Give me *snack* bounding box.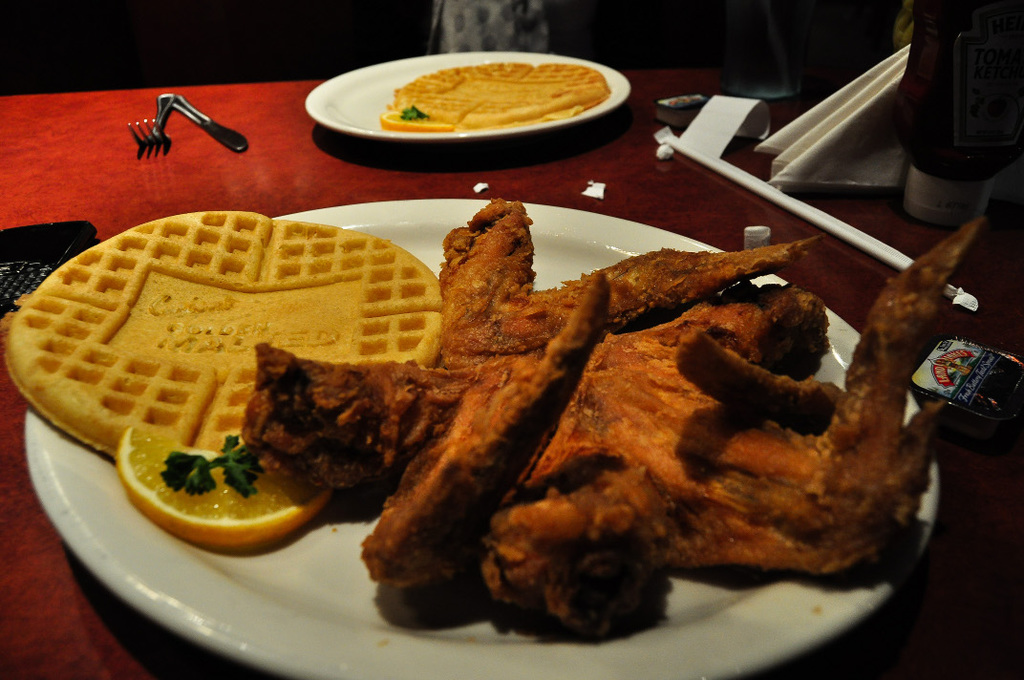
381/56/611/134.
